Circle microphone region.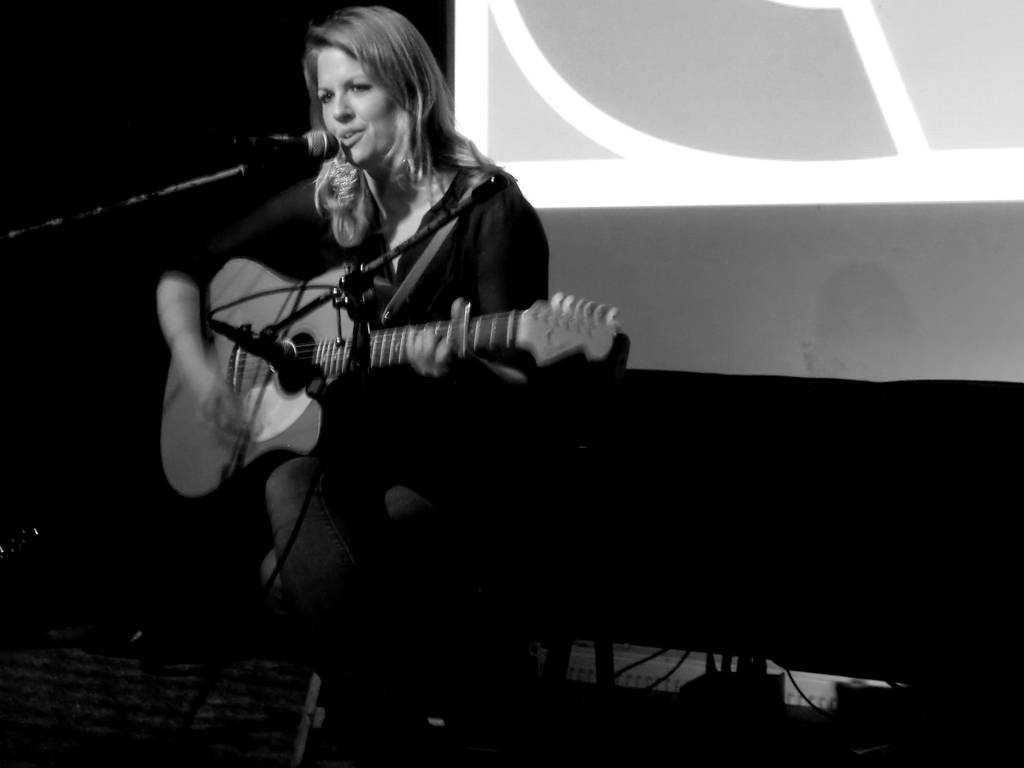
Region: 226/124/339/161.
